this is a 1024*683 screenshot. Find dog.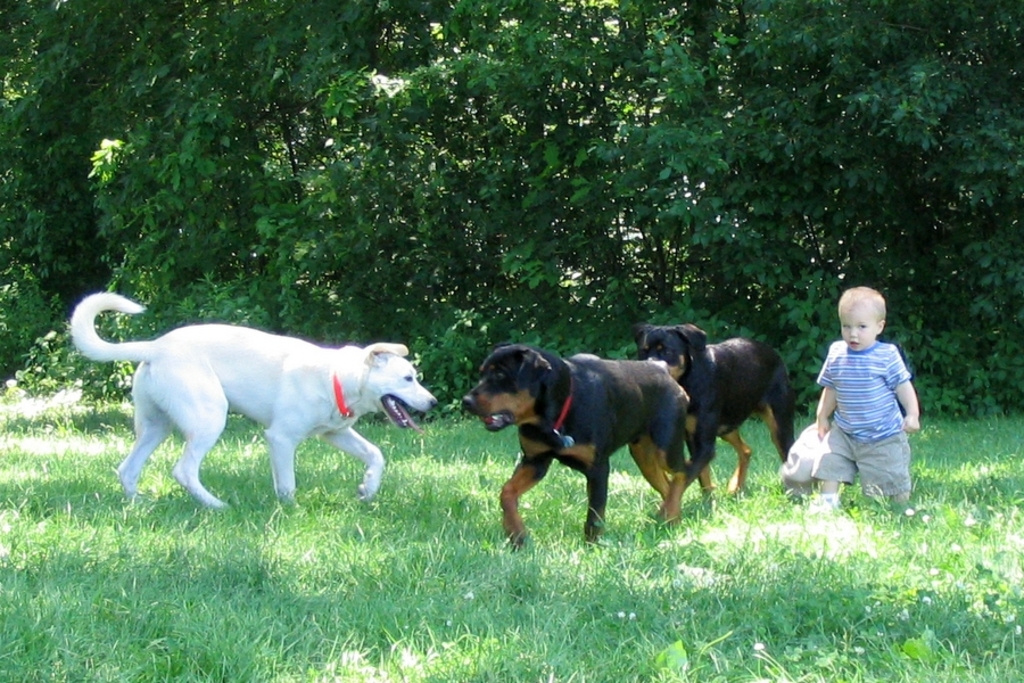
Bounding box: (72, 294, 454, 504).
